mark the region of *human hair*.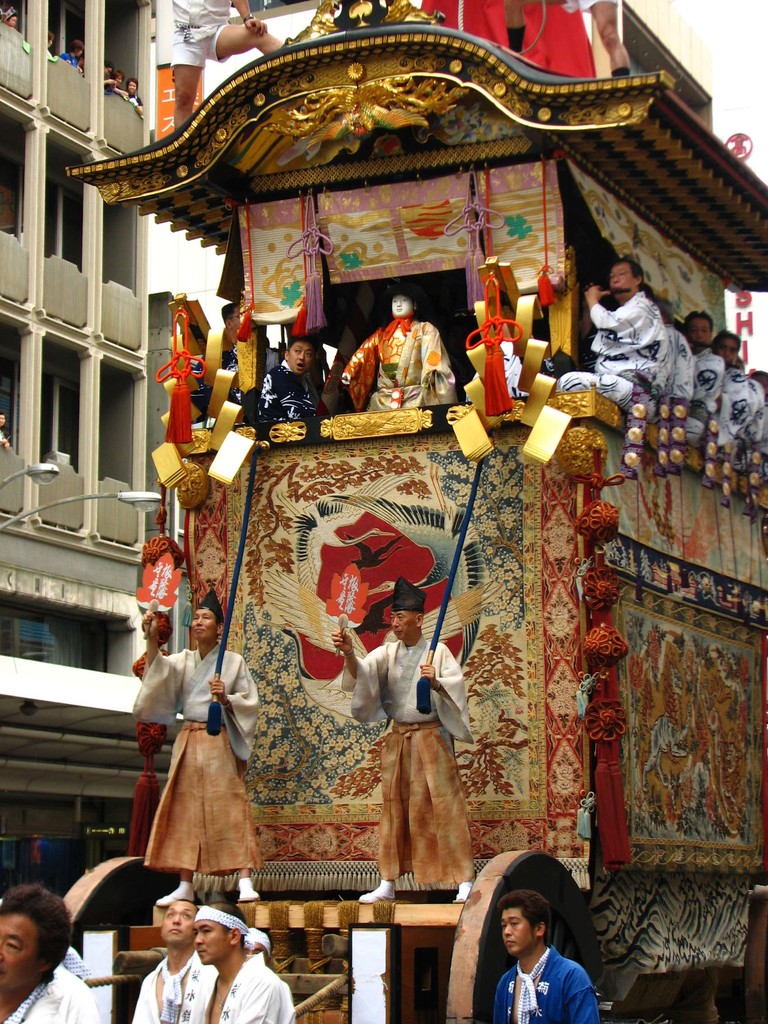
Region: (left=497, top=890, right=551, bottom=936).
